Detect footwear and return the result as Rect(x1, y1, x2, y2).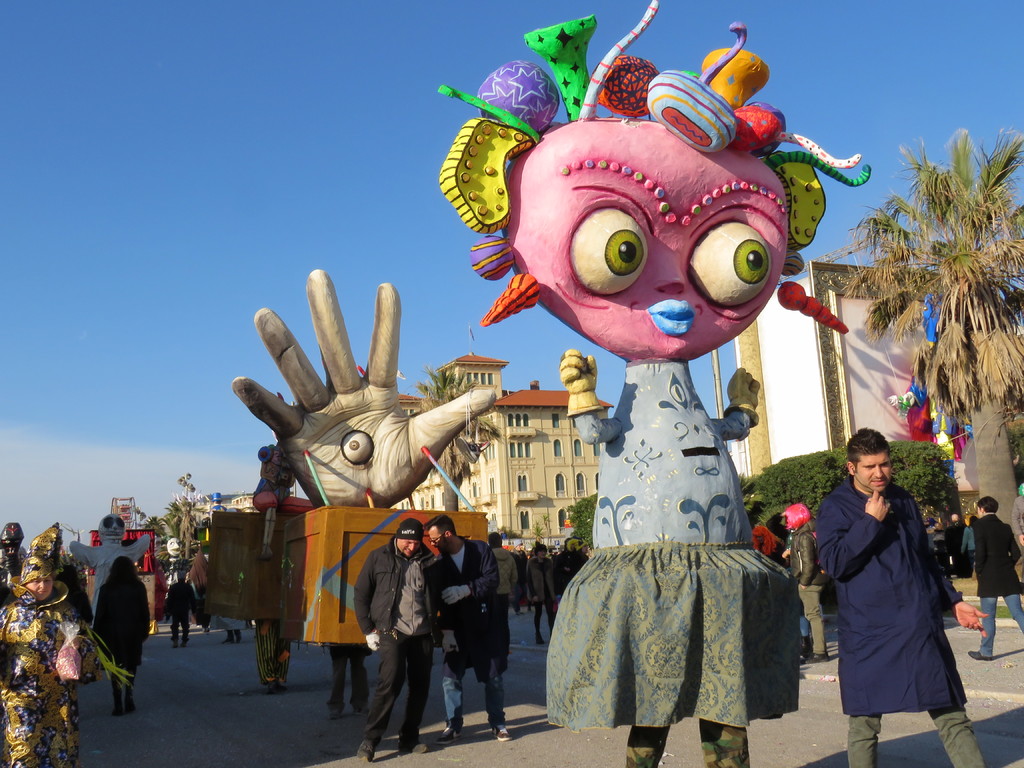
Rect(356, 692, 367, 715).
